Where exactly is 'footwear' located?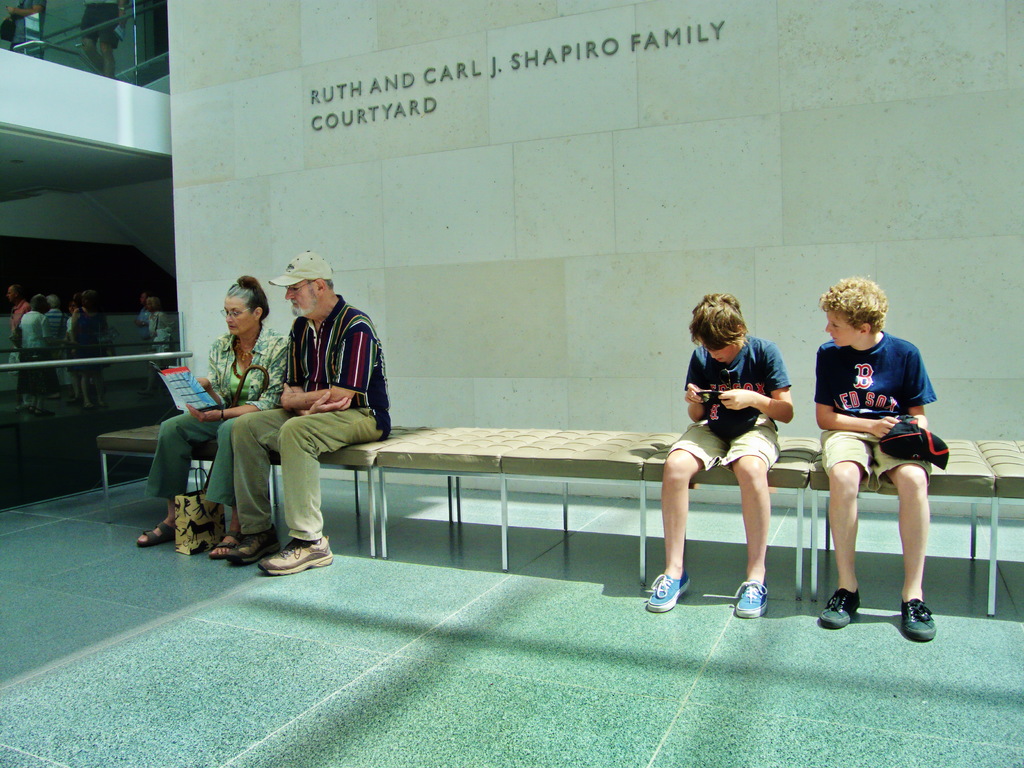
Its bounding box is select_region(816, 588, 861, 628).
